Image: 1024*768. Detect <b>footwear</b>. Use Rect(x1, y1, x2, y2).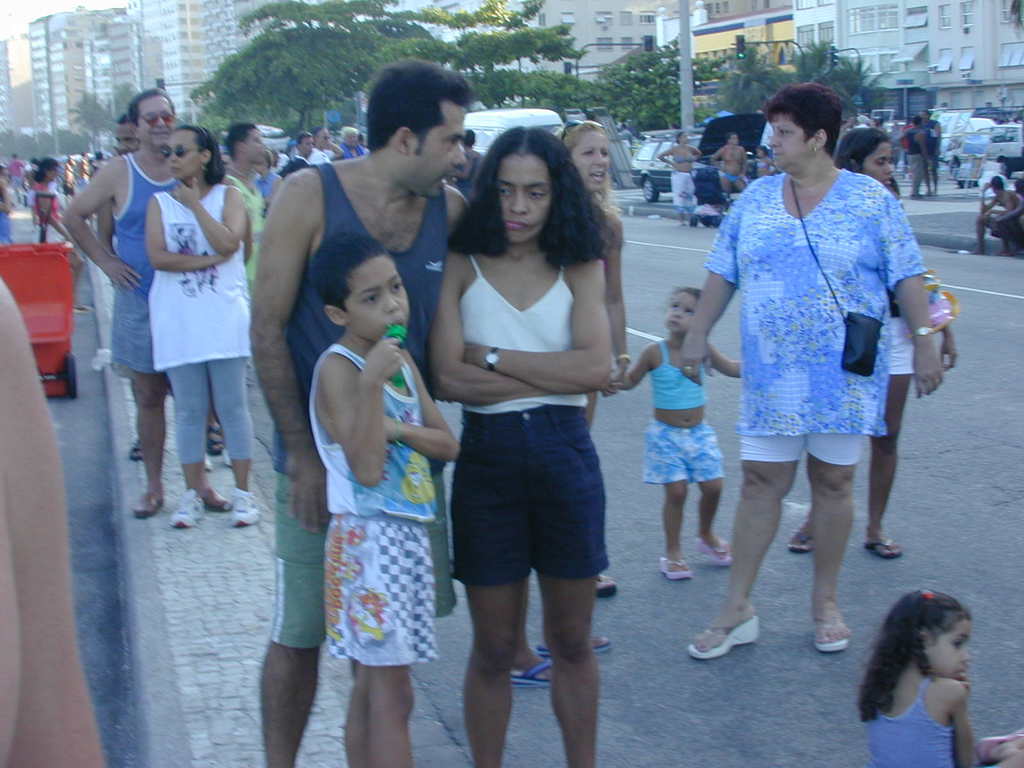
Rect(230, 488, 260, 525).
